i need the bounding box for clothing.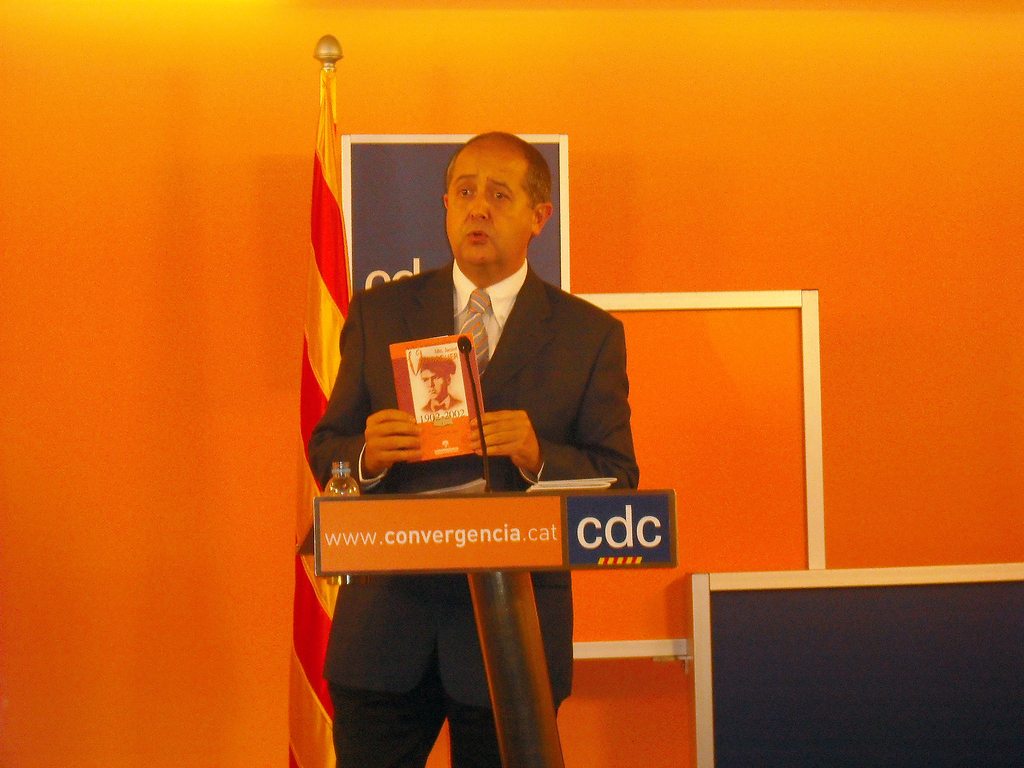
Here it is: bbox=[310, 262, 634, 710].
